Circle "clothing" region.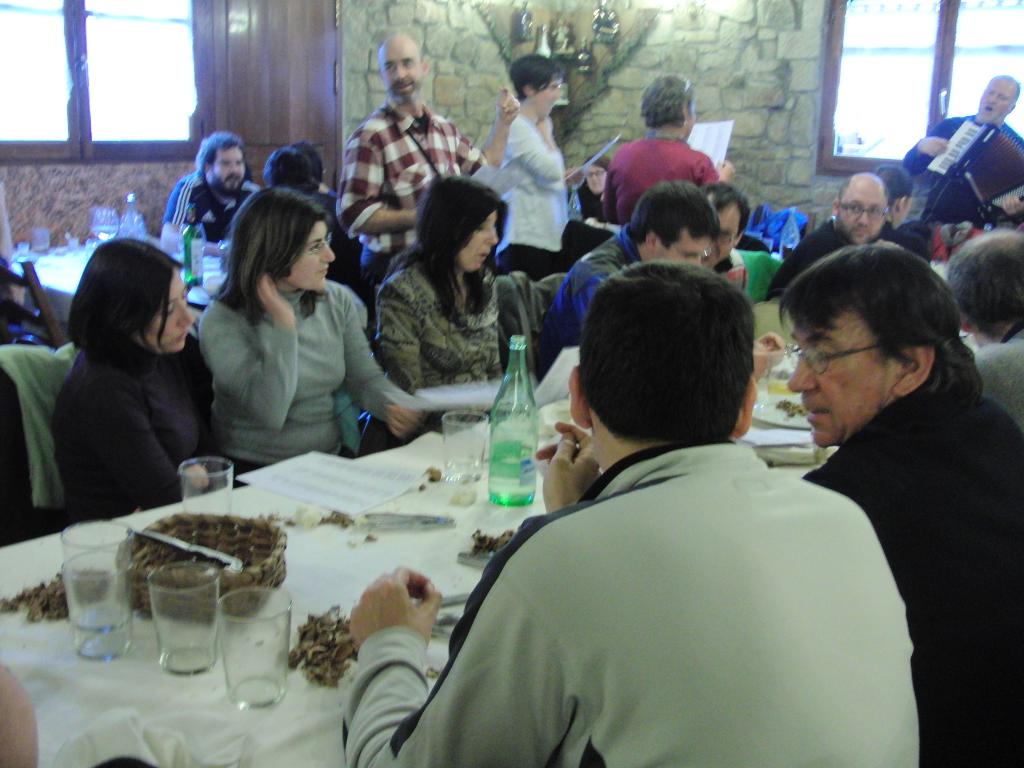
Region: box=[191, 270, 411, 478].
